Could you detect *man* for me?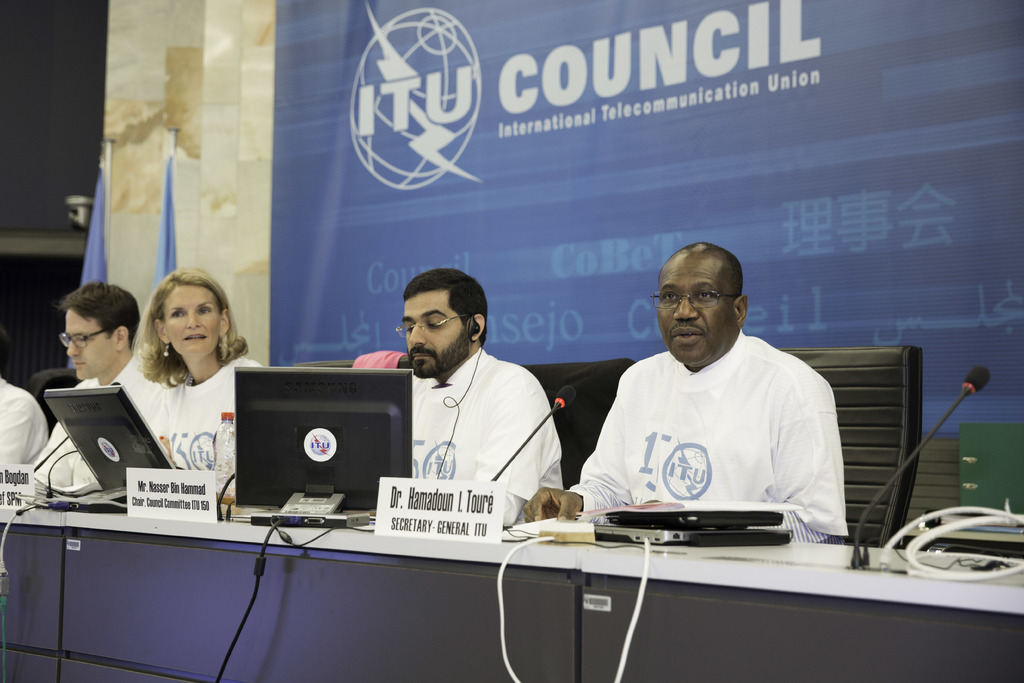
Detection result: select_region(396, 265, 566, 530).
